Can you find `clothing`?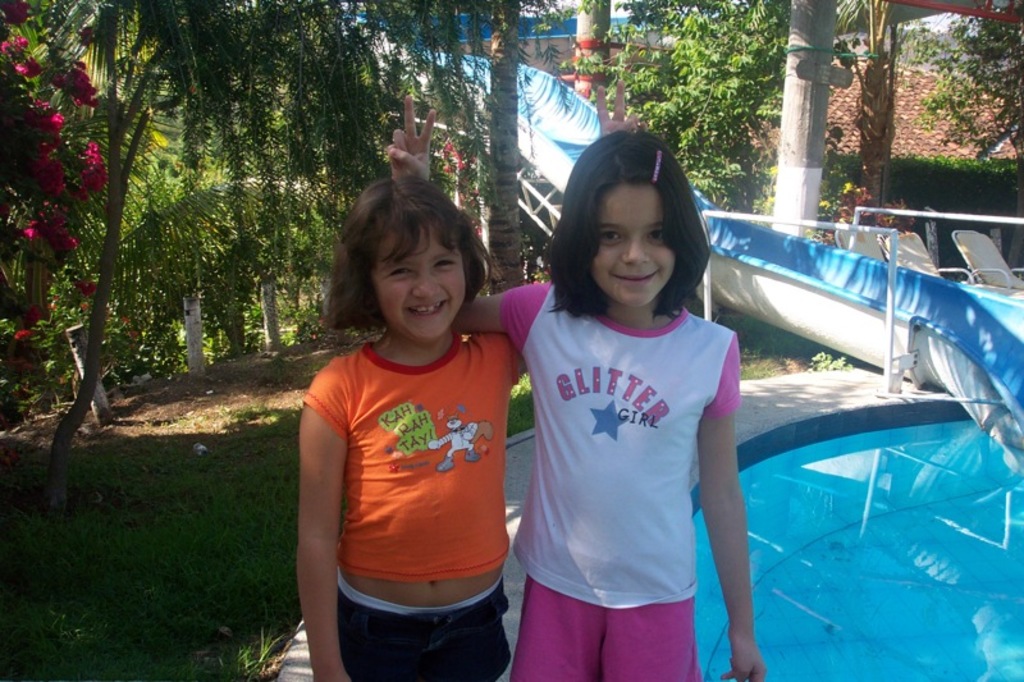
Yes, bounding box: x1=293 y1=316 x2=512 y2=681.
